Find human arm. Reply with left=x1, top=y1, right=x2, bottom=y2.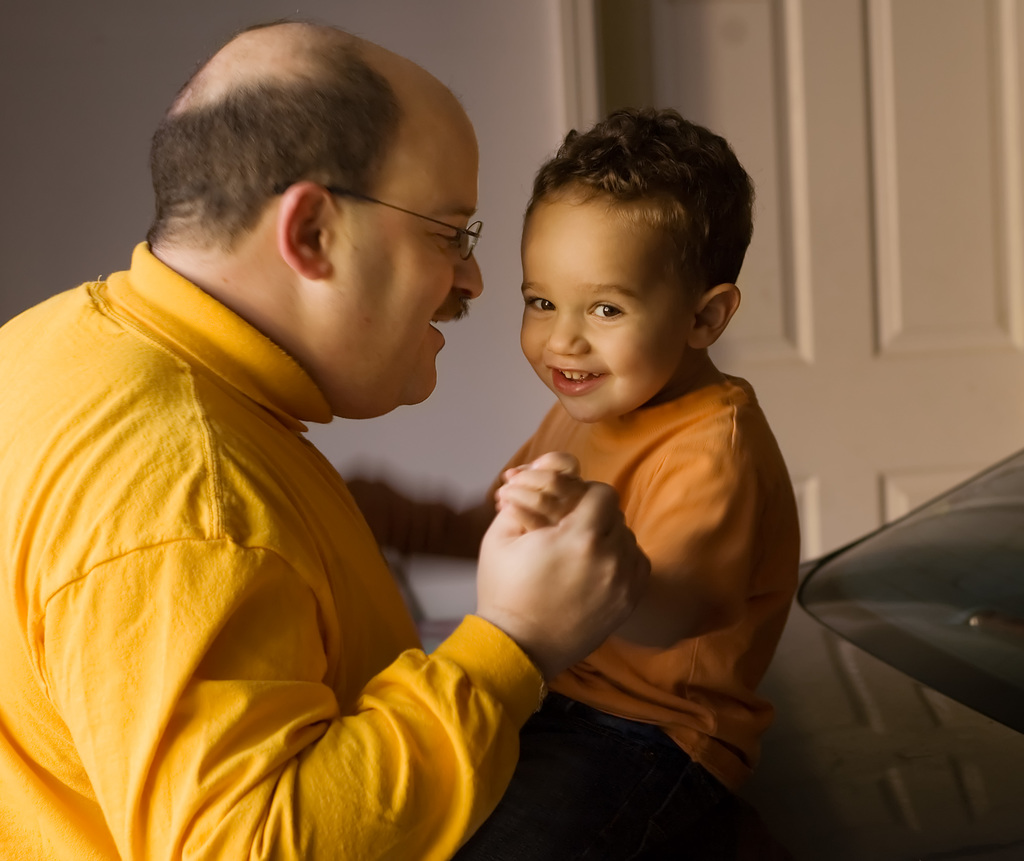
left=497, top=418, right=767, bottom=643.
